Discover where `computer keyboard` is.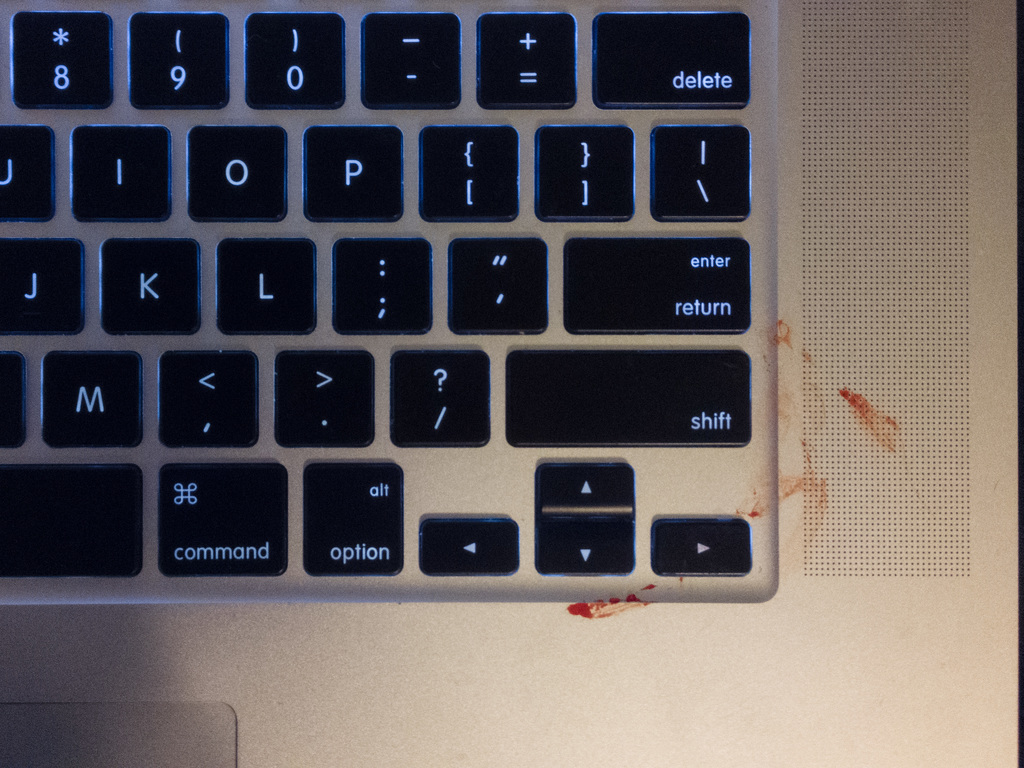
Discovered at crop(0, 0, 760, 584).
